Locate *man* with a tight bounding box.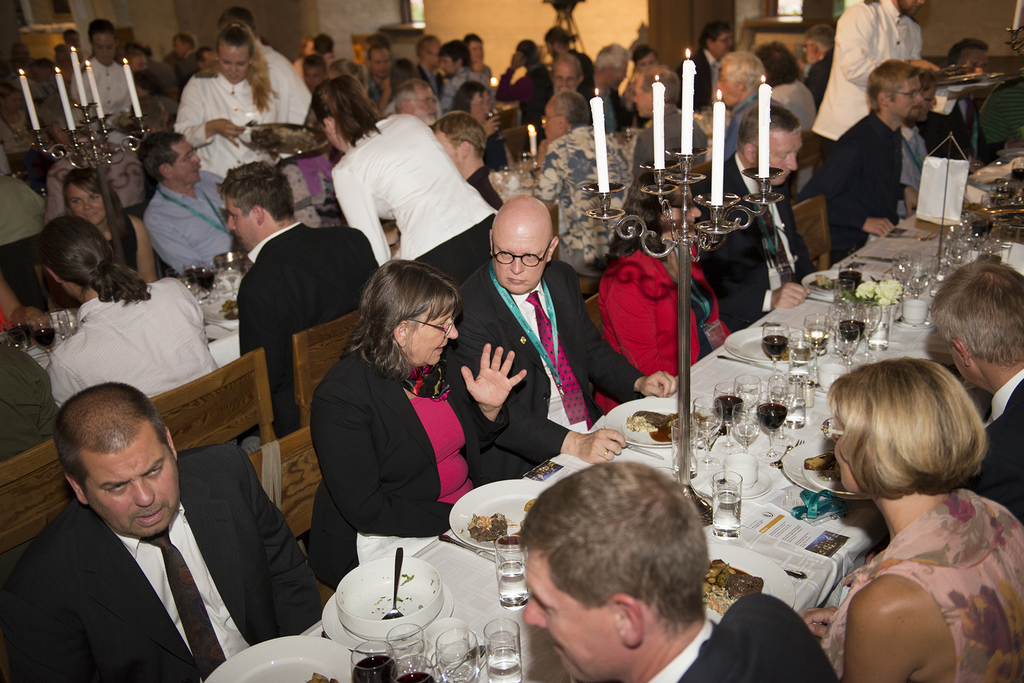
<region>611, 76, 705, 193</region>.
